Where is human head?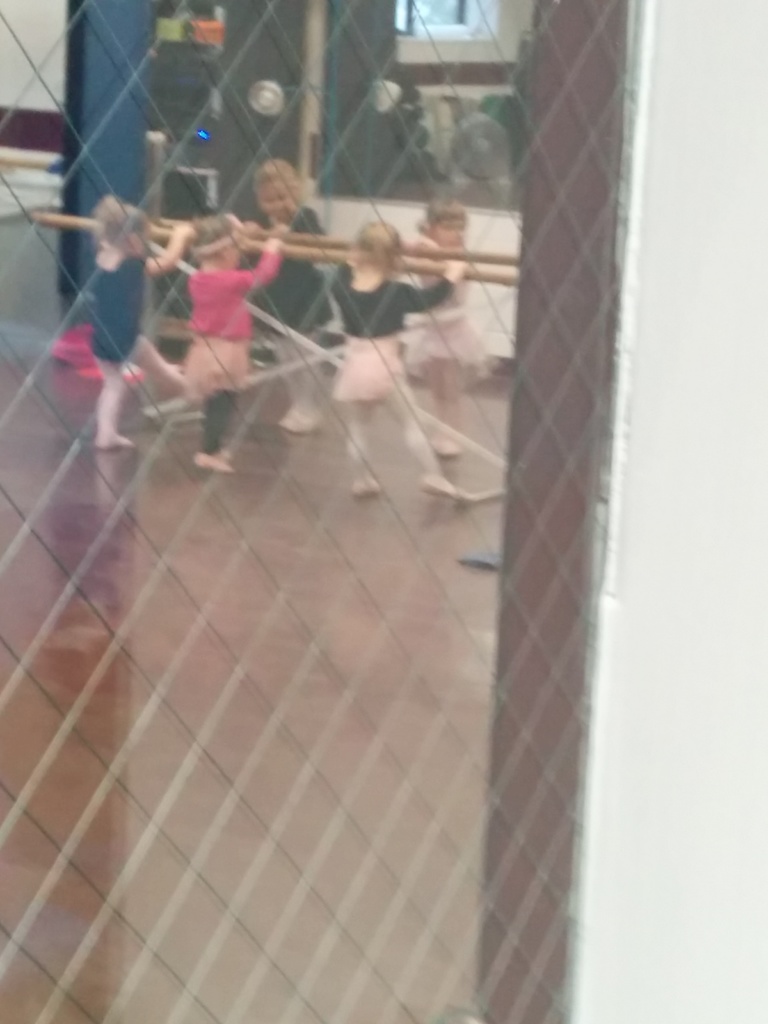
(left=188, top=211, right=248, bottom=273).
